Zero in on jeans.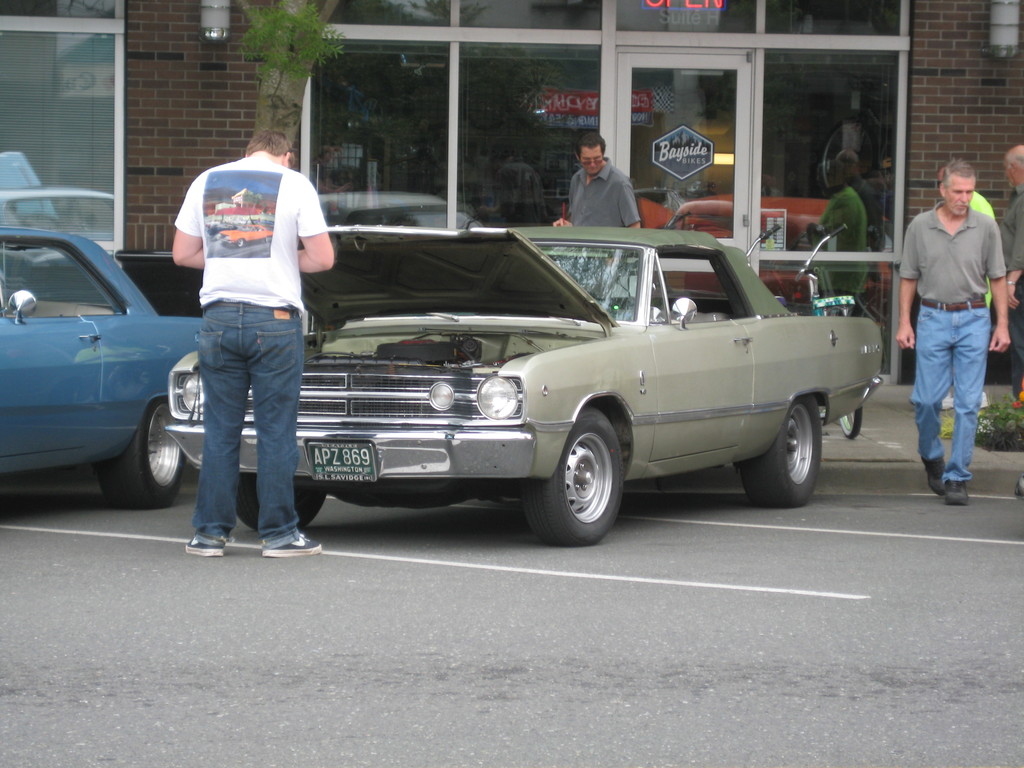
Zeroed in: Rect(191, 298, 312, 544).
